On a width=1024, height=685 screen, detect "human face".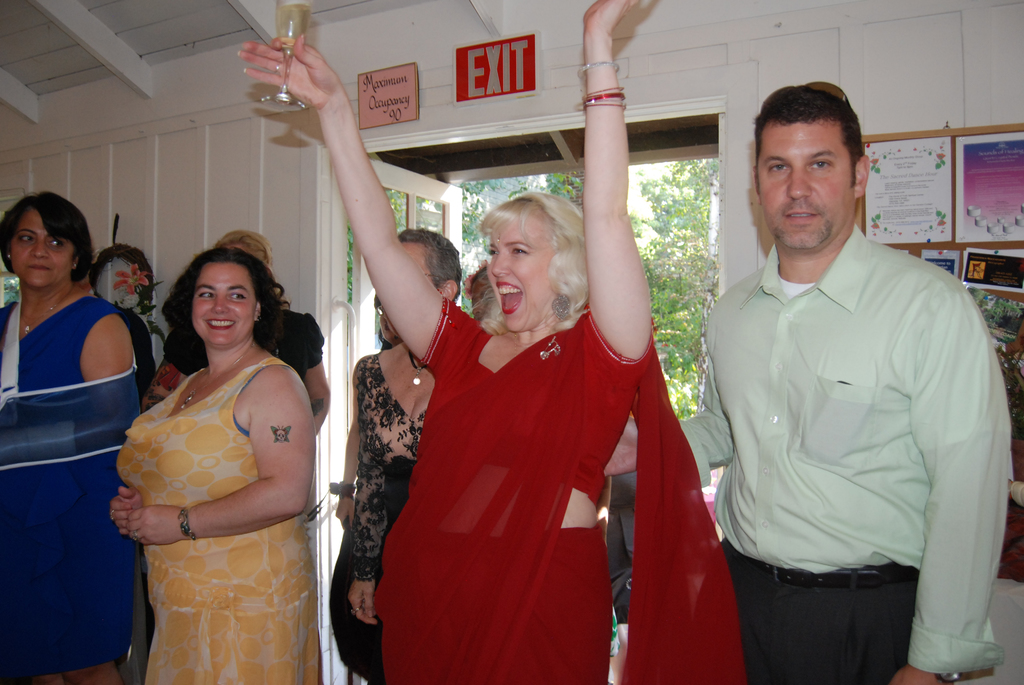
<region>483, 216, 553, 327</region>.
